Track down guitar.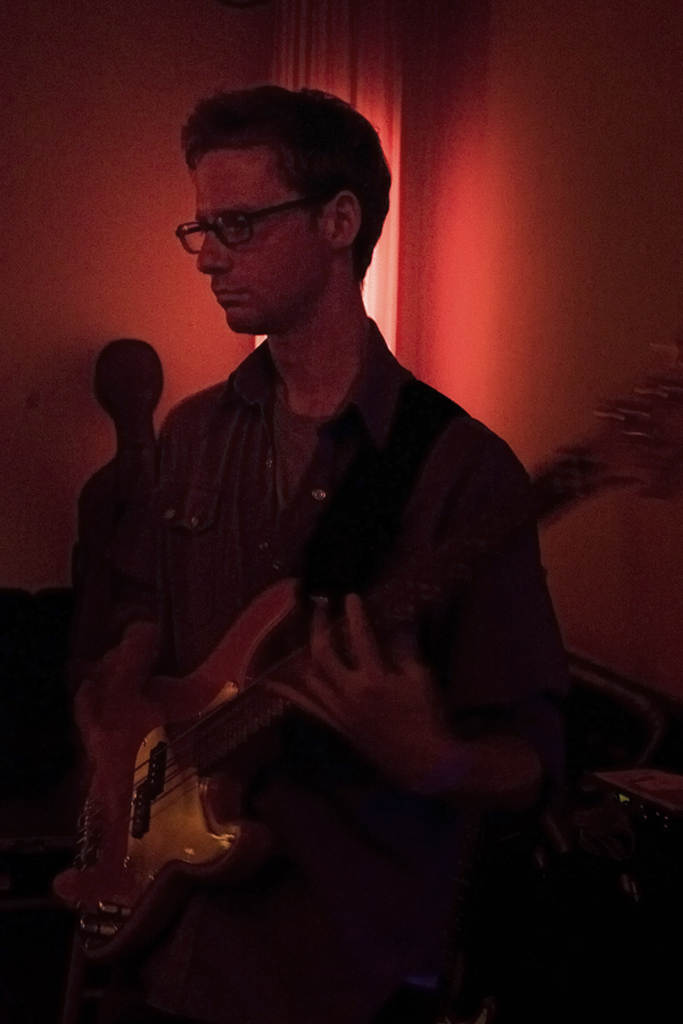
Tracked to {"left": 72, "top": 298, "right": 582, "bottom": 968}.
